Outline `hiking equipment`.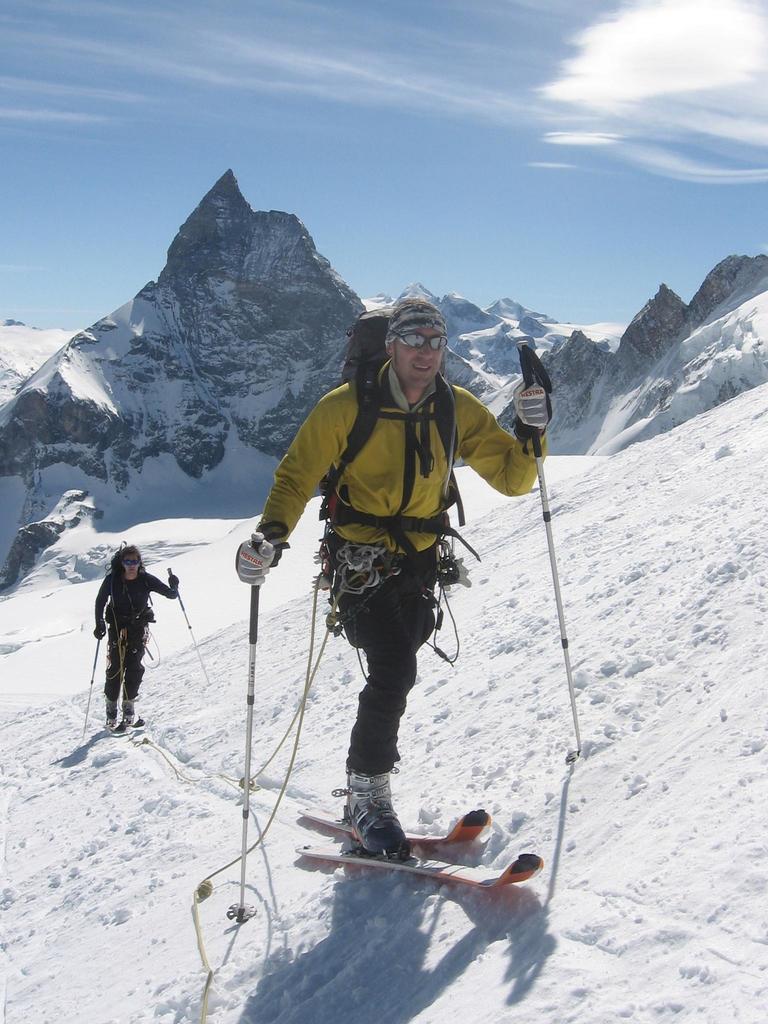
Outline: x1=507, y1=339, x2=566, y2=763.
